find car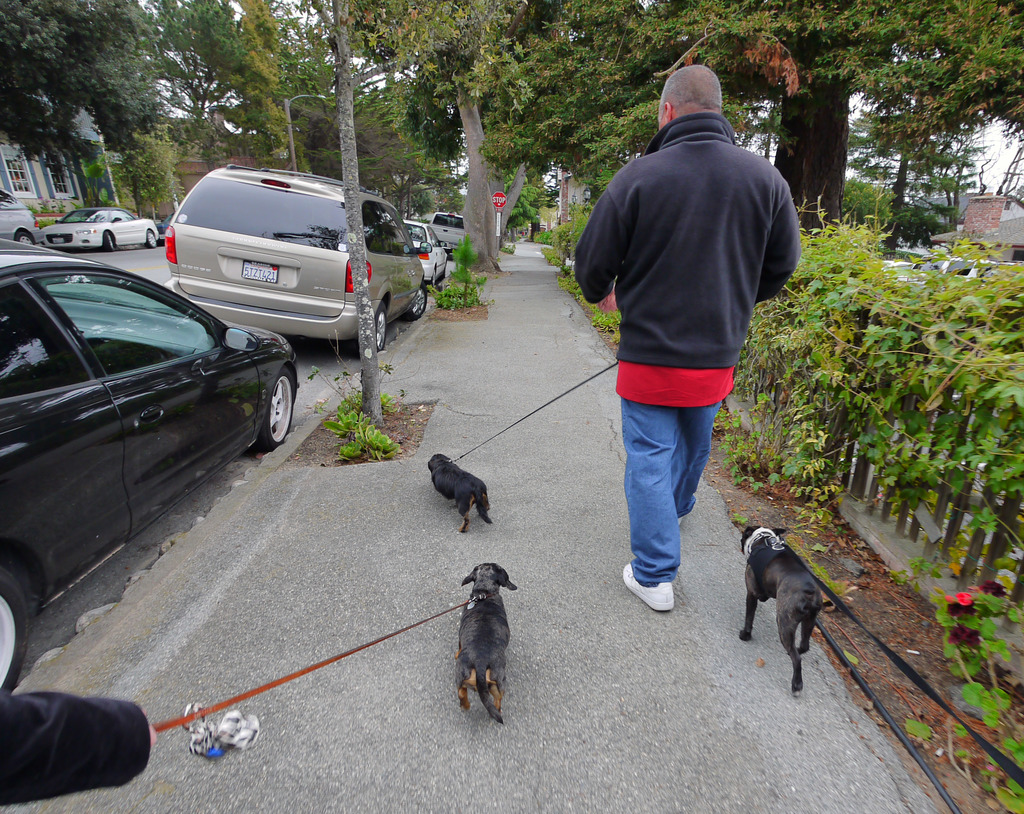
x1=40, y1=197, x2=157, y2=245
